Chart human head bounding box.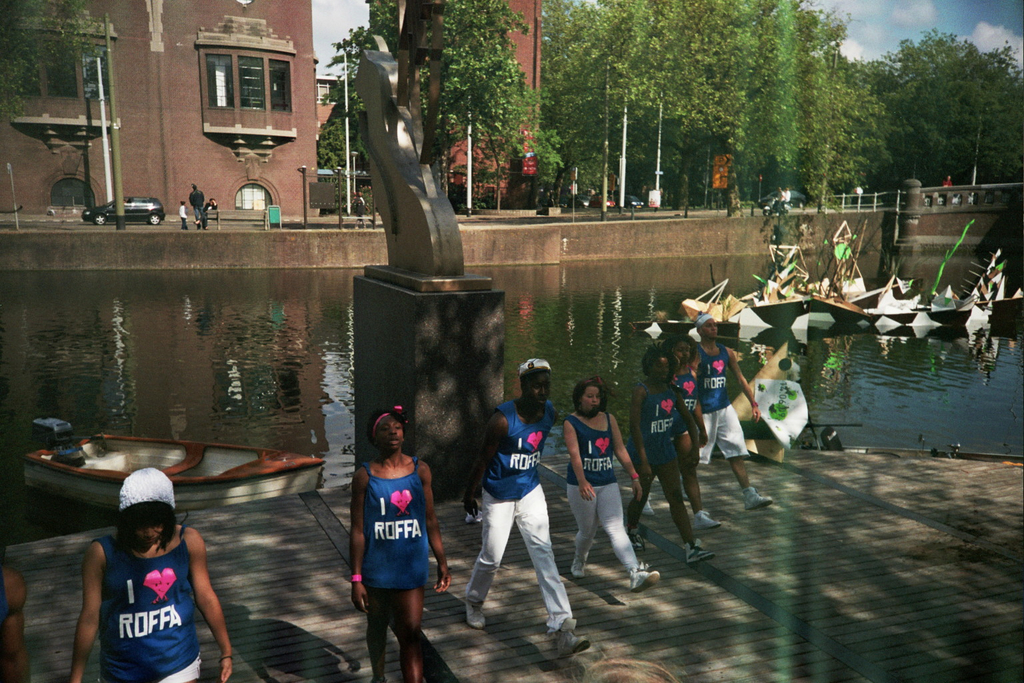
Charted: (113, 472, 190, 548).
